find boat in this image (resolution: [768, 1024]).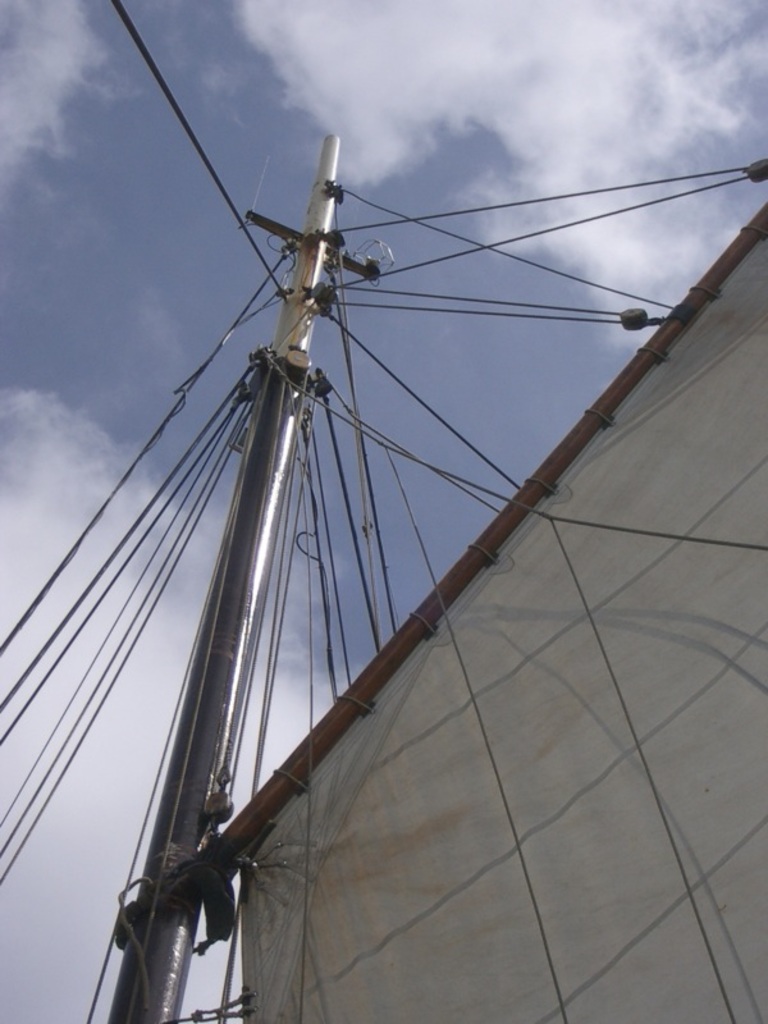
detection(0, 58, 767, 979).
